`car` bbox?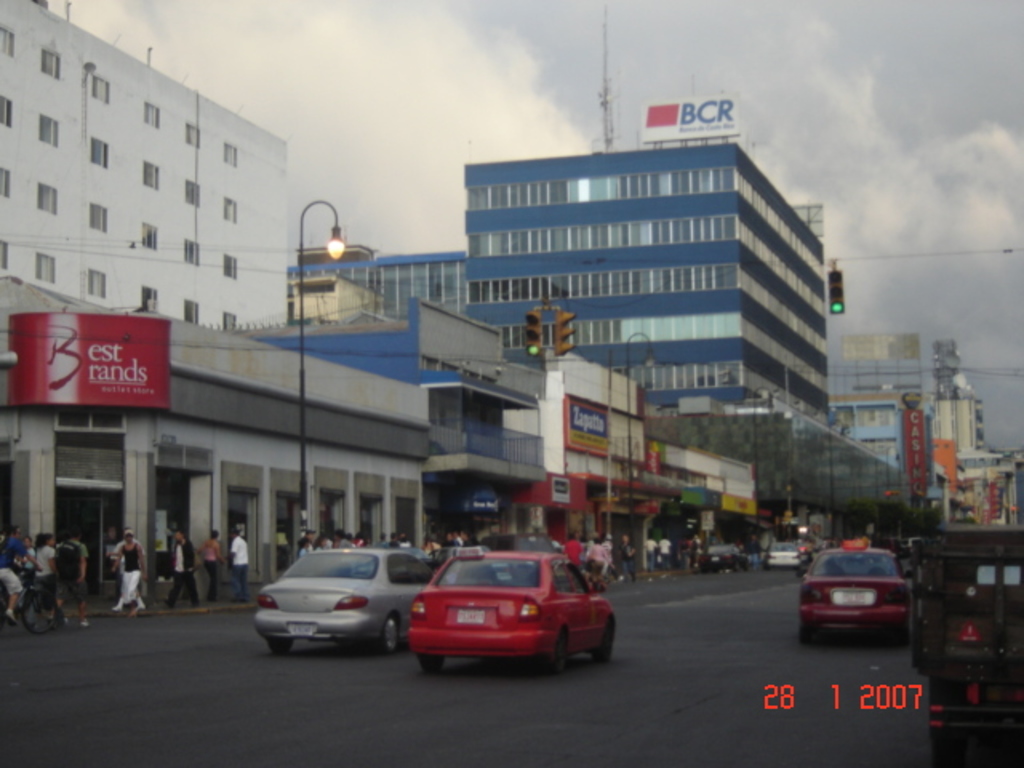
Rect(800, 542, 912, 634)
